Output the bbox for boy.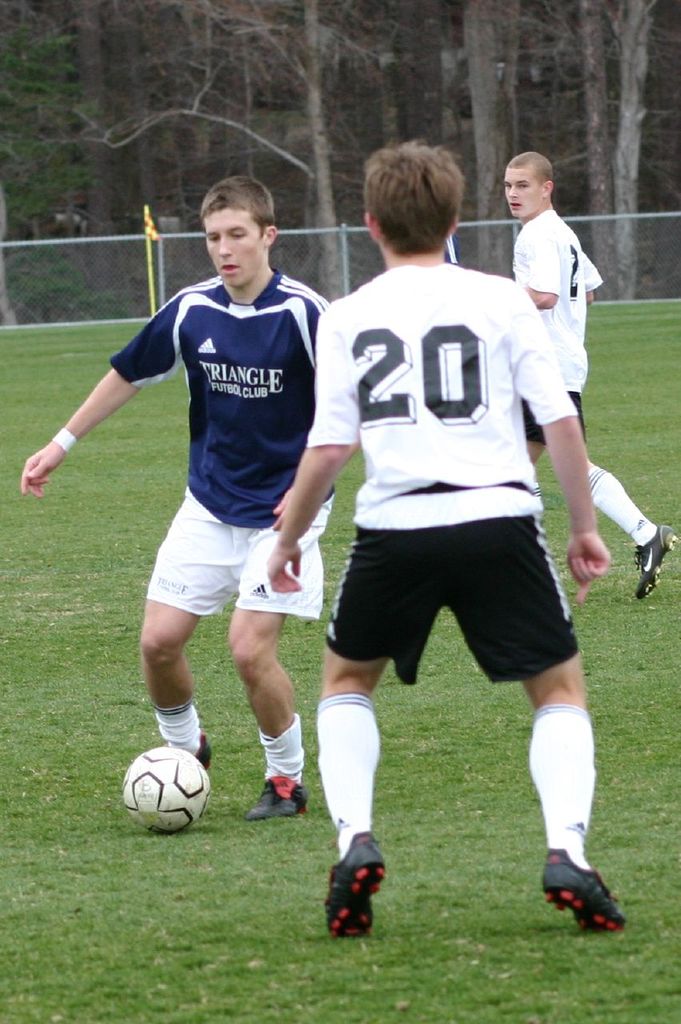
239/174/638/924.
